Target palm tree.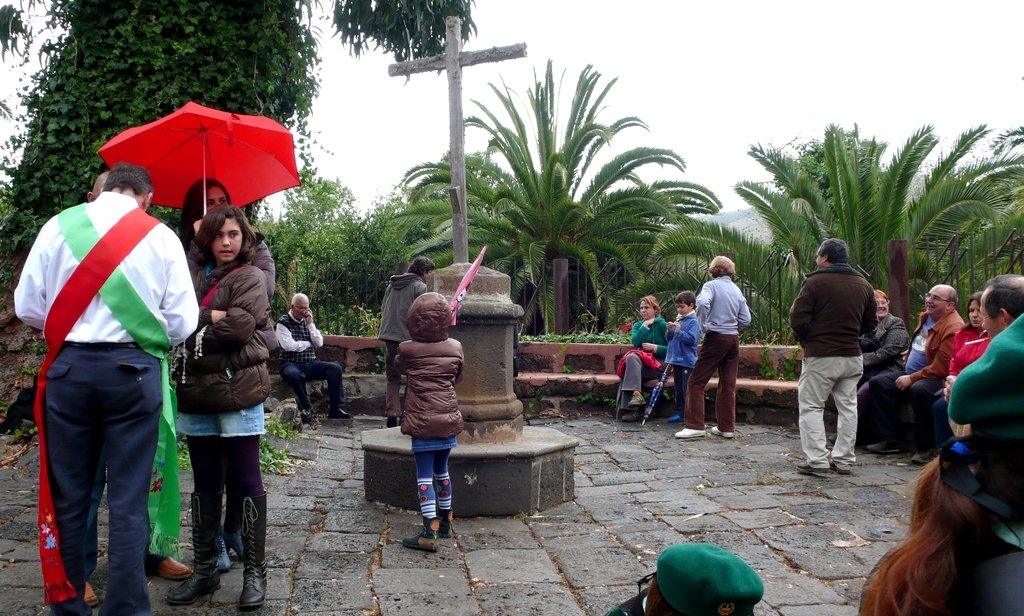
Target region: Rect(645, 117, 1023, 323).
